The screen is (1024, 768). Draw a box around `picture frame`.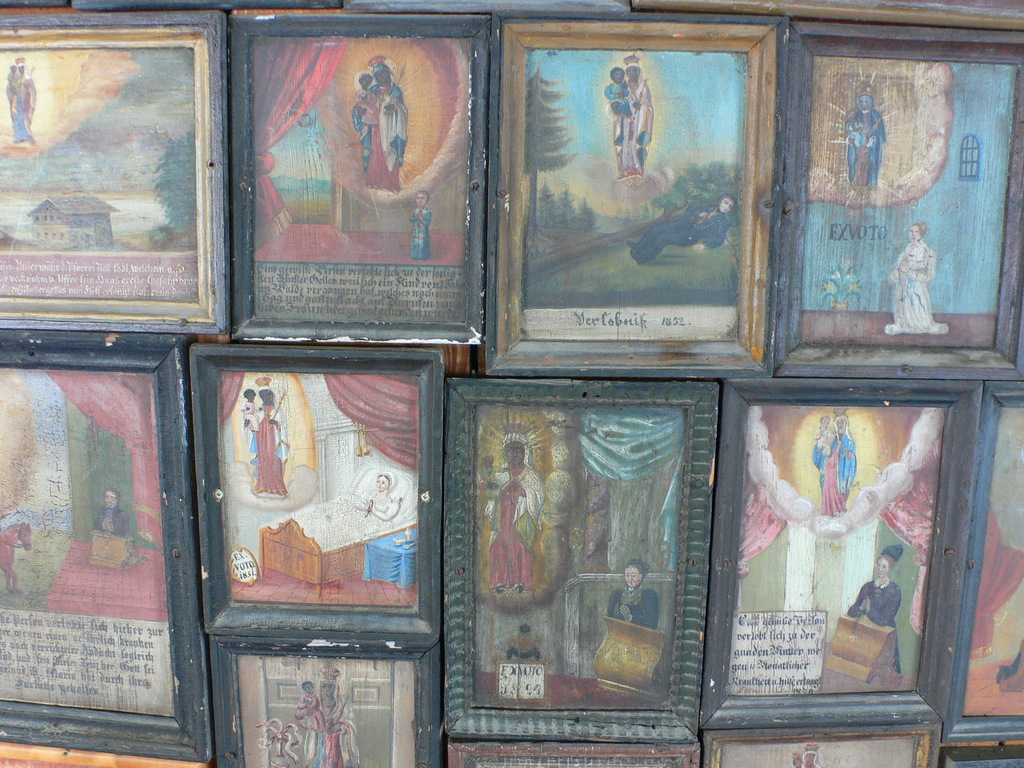
(212,636,443,767).
